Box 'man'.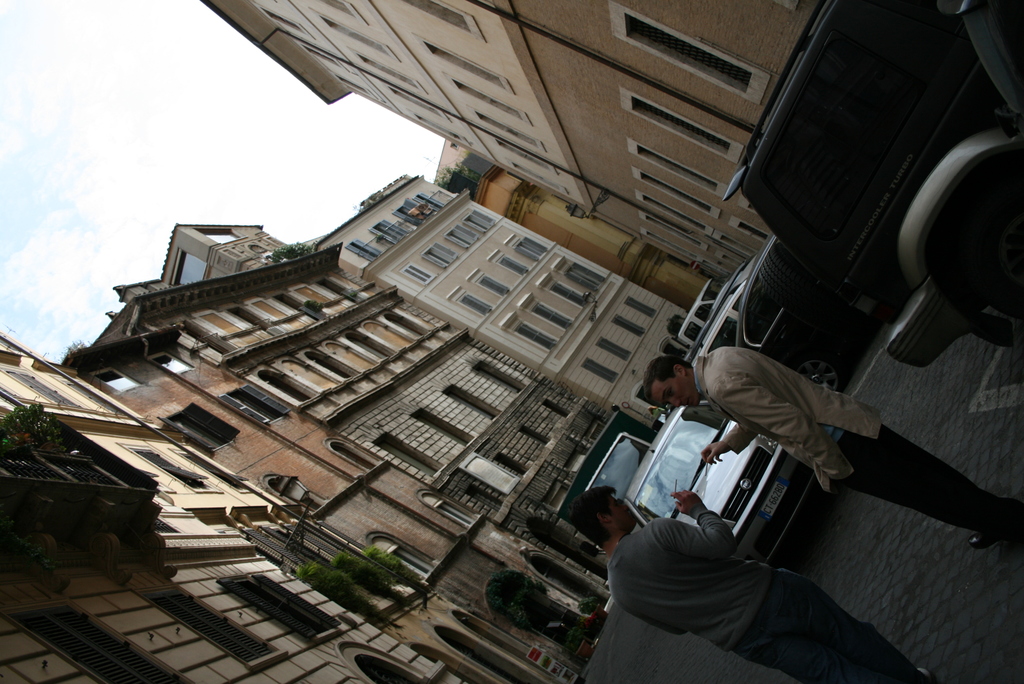
[646, 341, 1023, 551].
